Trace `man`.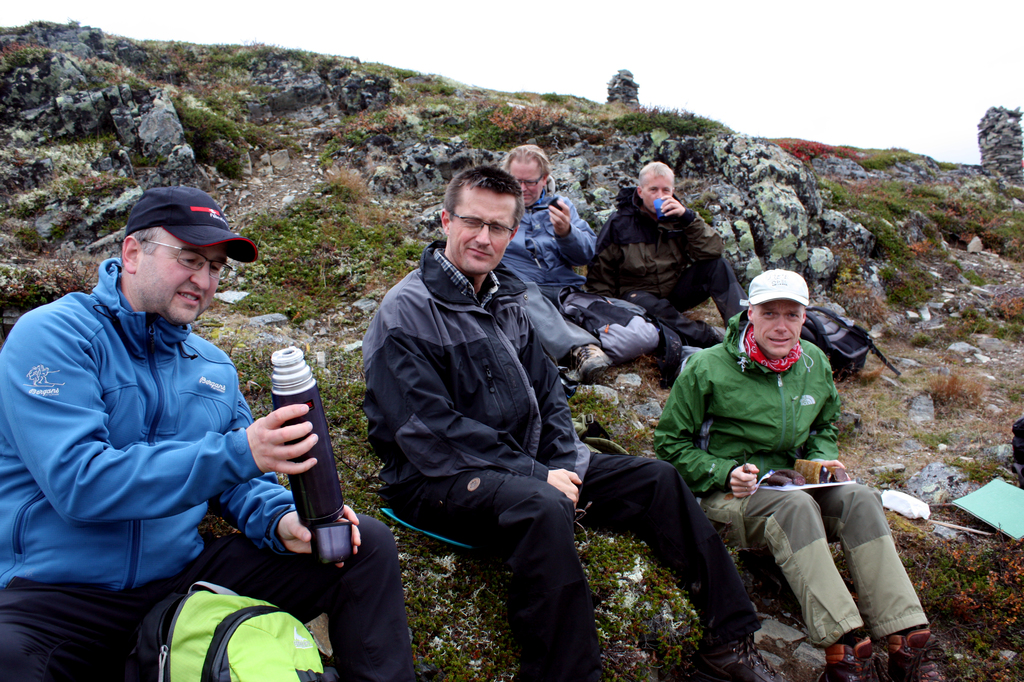
Traced to <box>495,144,615,383</box>.
